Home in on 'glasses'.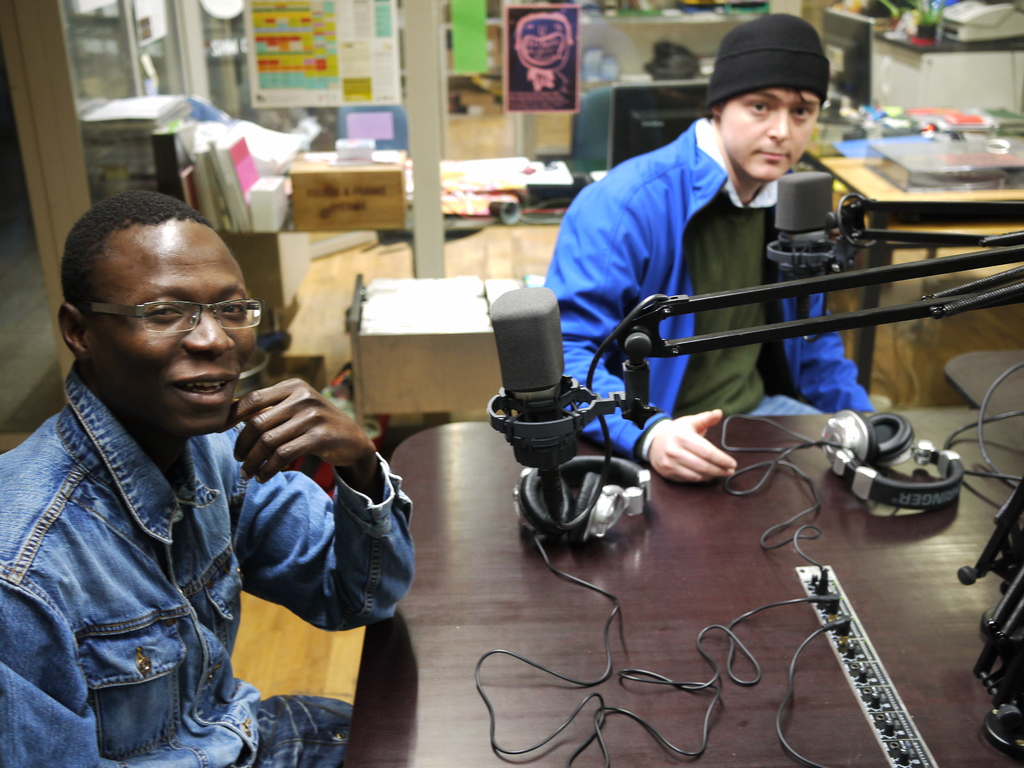
Homed in at select_region(88, 298, 268, 335).
